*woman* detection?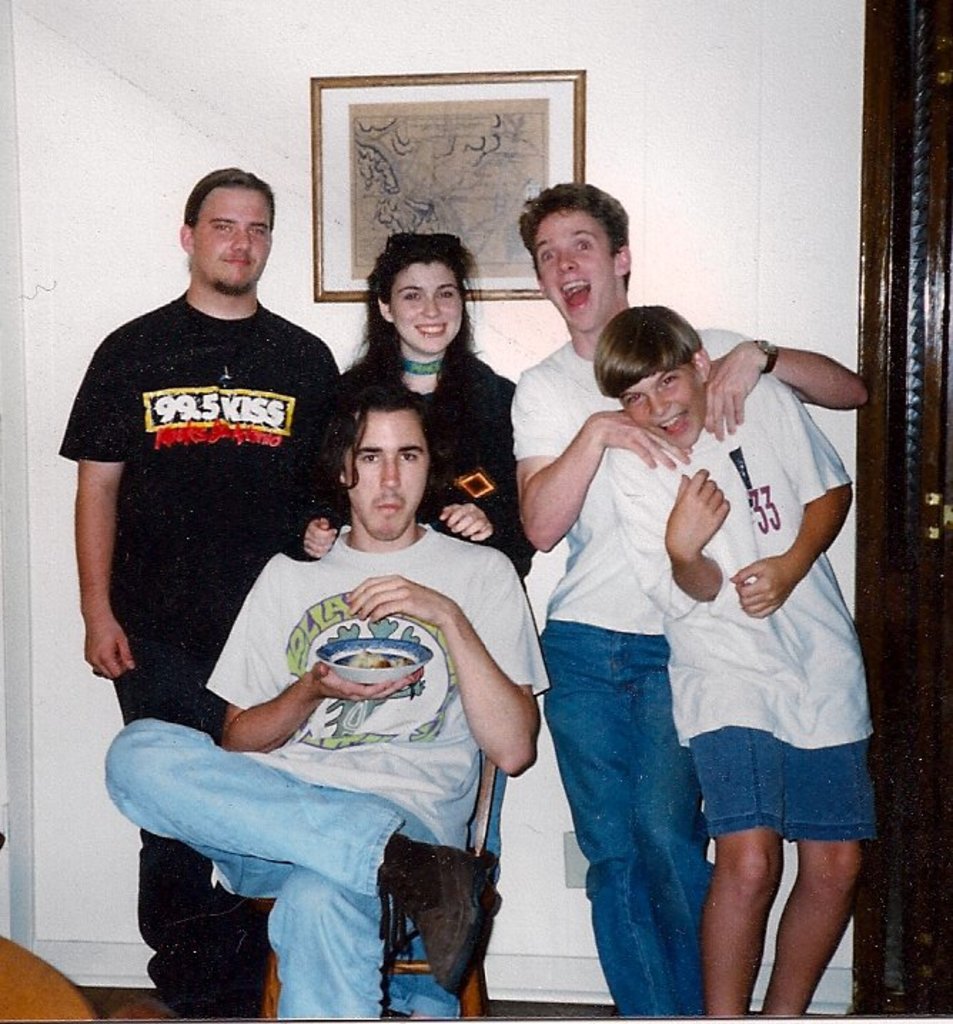
Rect(274, 225, 536, 1023)
